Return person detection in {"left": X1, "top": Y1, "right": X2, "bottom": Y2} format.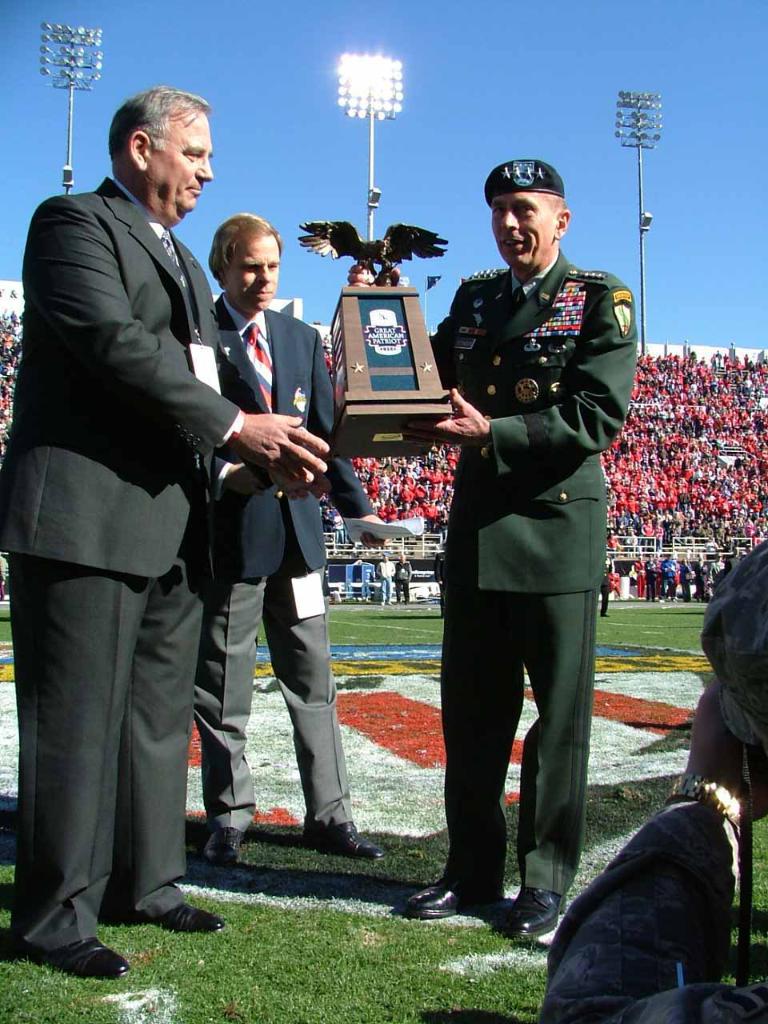
{"left": 0, "top": 84, "right": 222, "bottom": 989}.
